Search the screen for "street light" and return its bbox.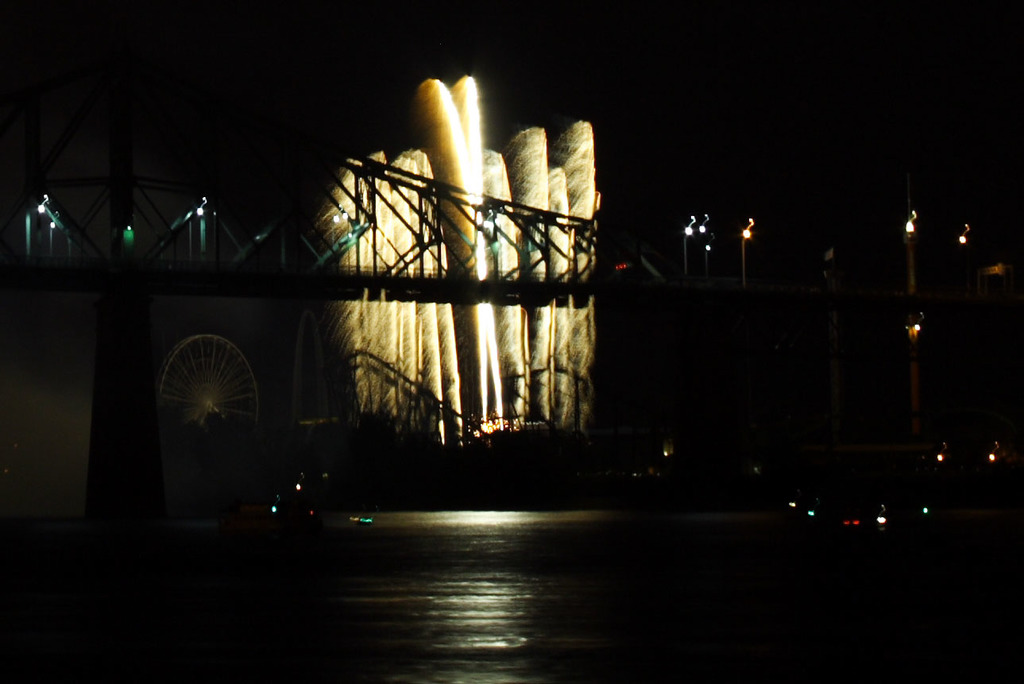
Found: <bbox>742, 216, 757, 287</bbox>.
